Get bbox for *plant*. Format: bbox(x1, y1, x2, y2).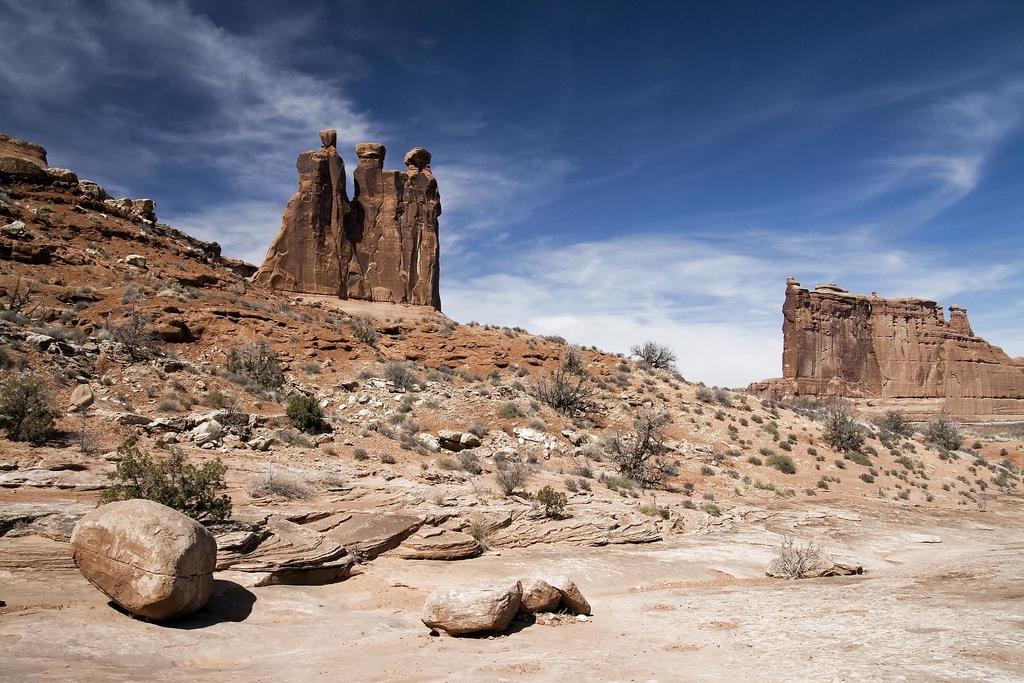
bbox(637, 506, 669, 519).
